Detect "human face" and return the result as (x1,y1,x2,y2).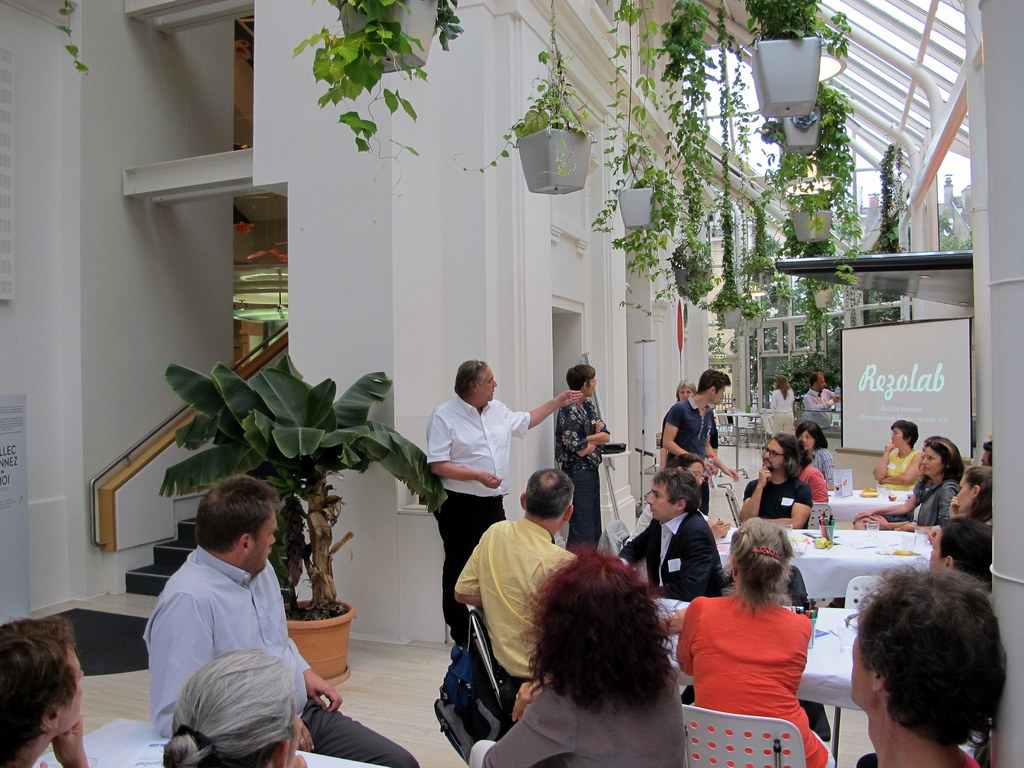
(287,709,303,764).
